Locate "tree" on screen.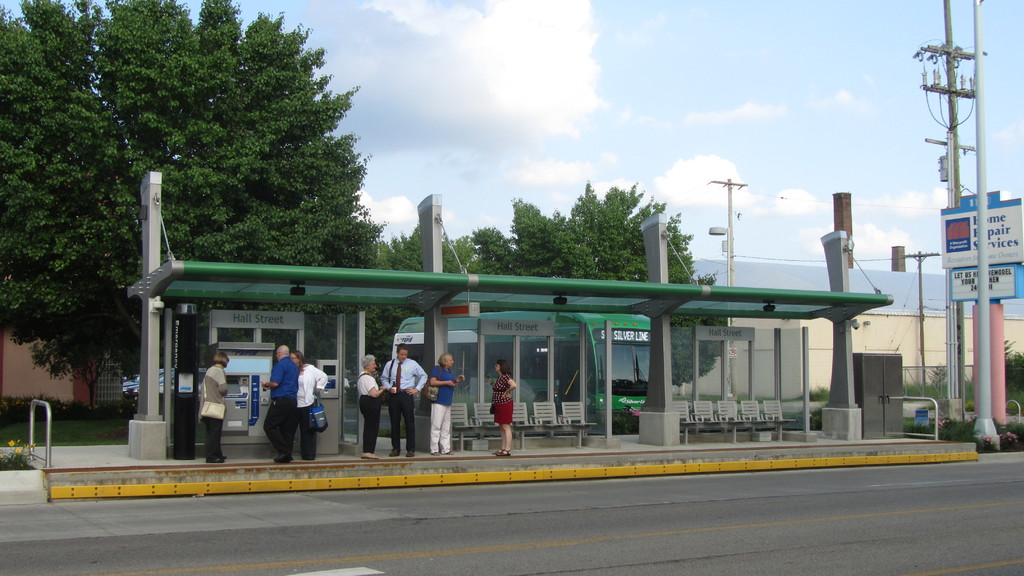
On screen at 481, 175, 733, 385.
